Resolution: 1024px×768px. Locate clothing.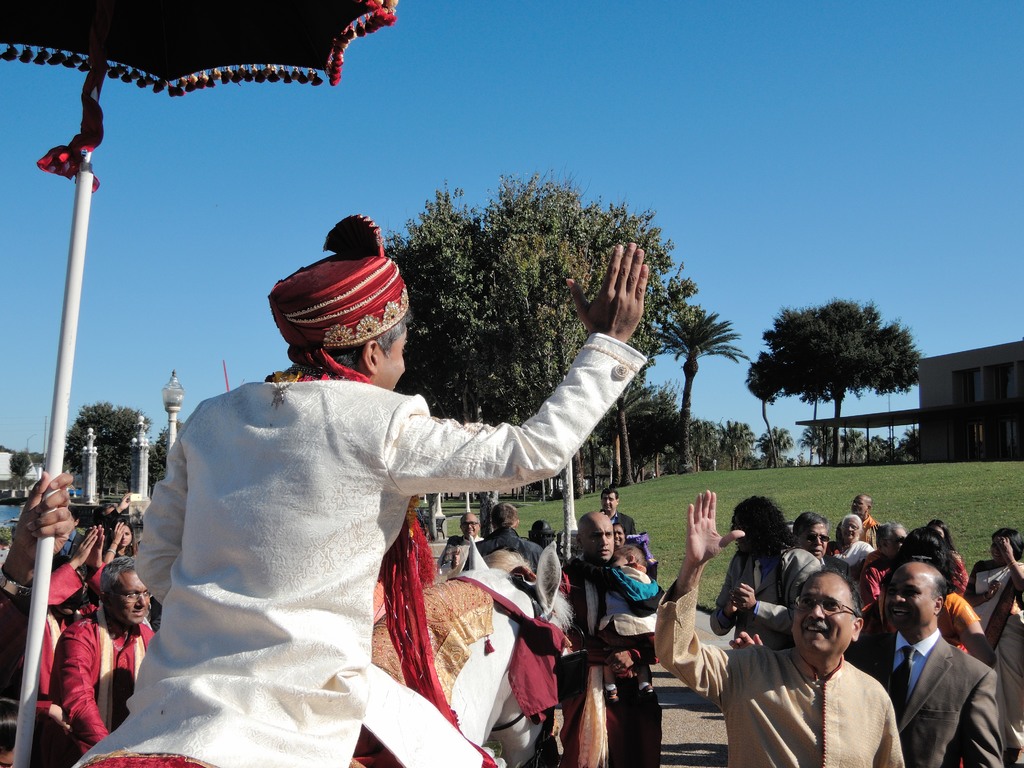
969 561 1020 732.
